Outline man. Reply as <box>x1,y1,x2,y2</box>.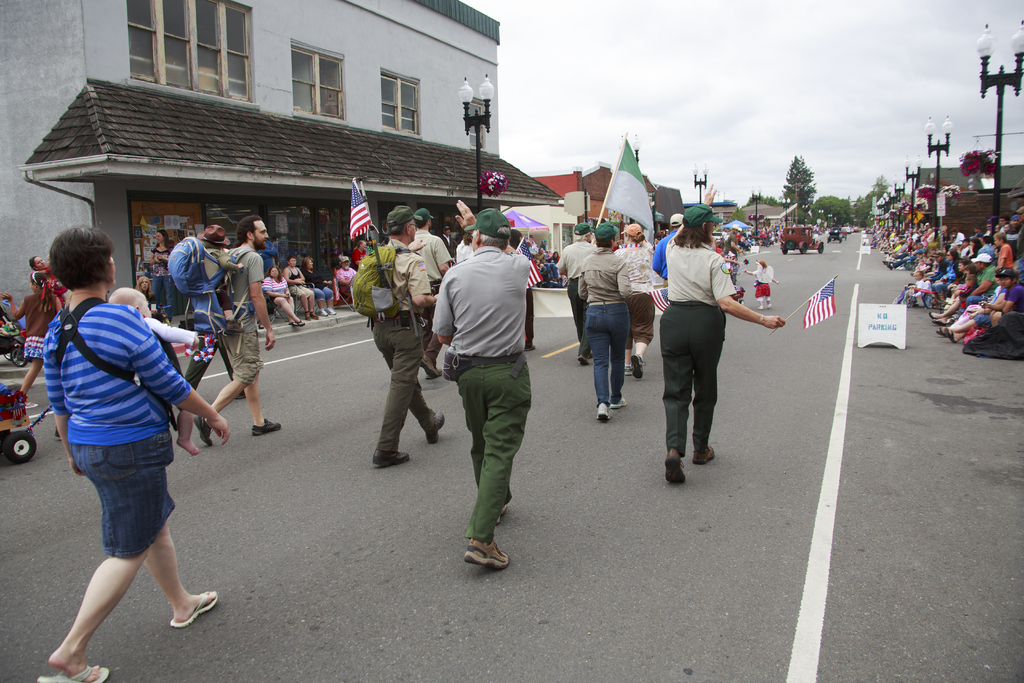
<box>193,213,284,456</box>.
